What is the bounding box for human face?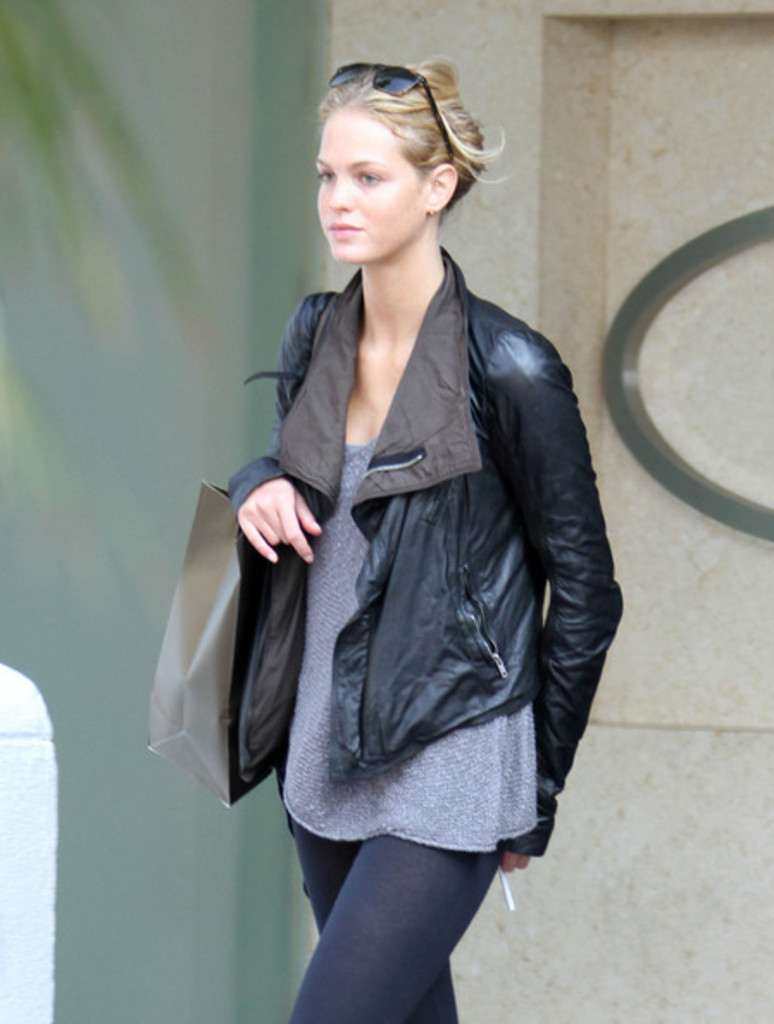
box(314, 117, 424, 265).
